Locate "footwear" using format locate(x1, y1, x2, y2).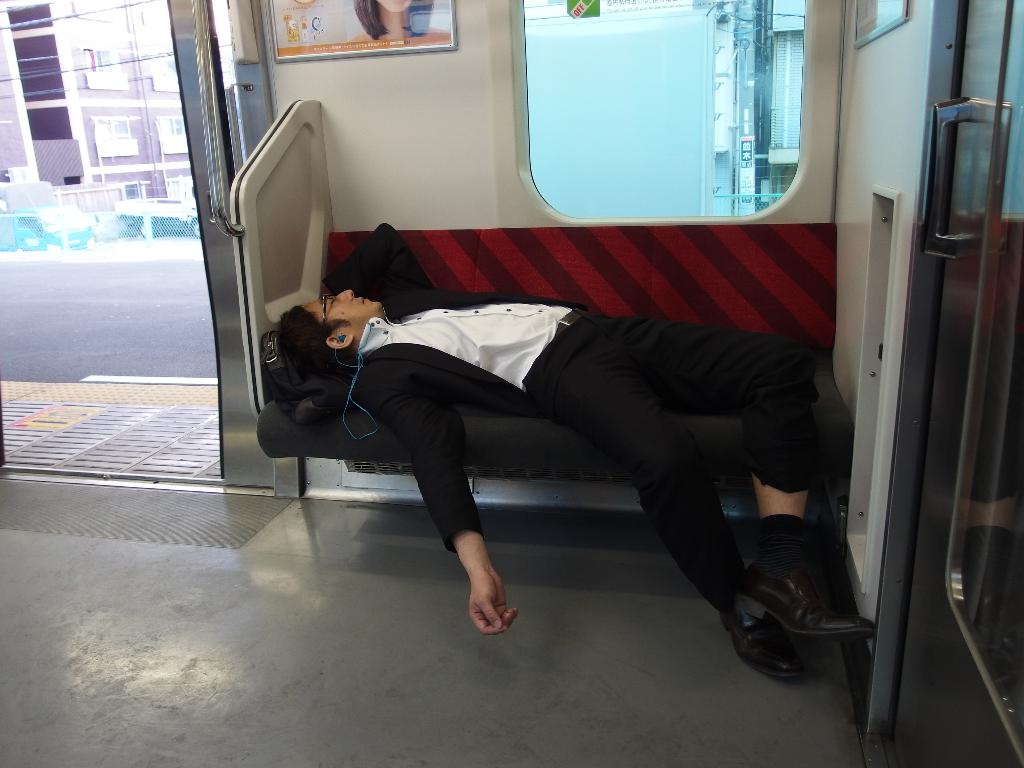
locate(719, 596, 807, 679).
